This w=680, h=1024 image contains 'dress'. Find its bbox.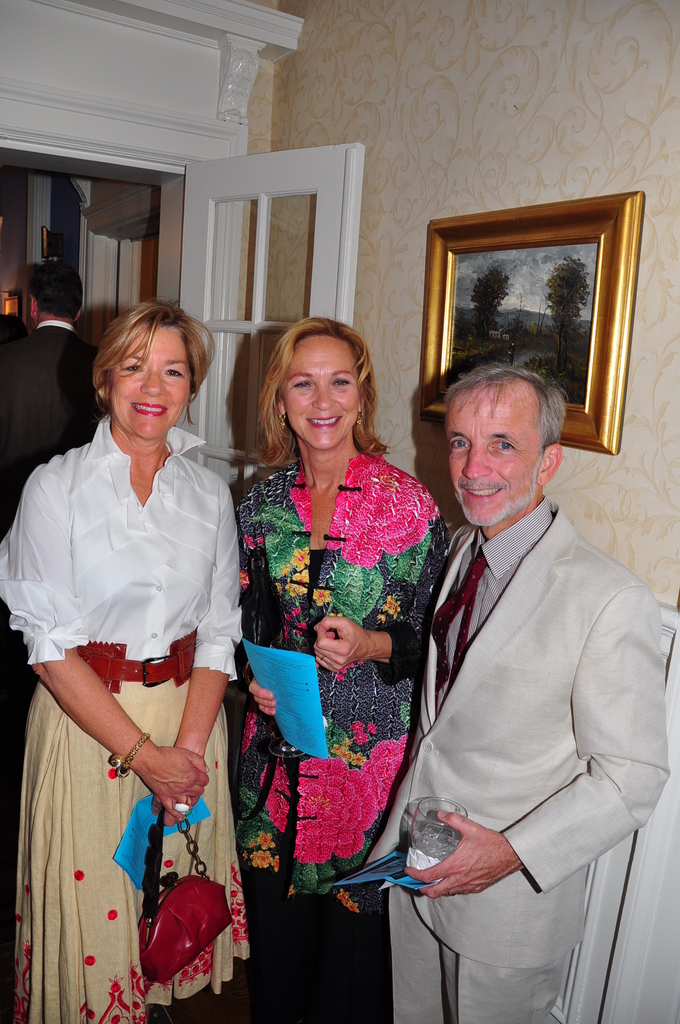
detection(0, 408, 238, 1023).
